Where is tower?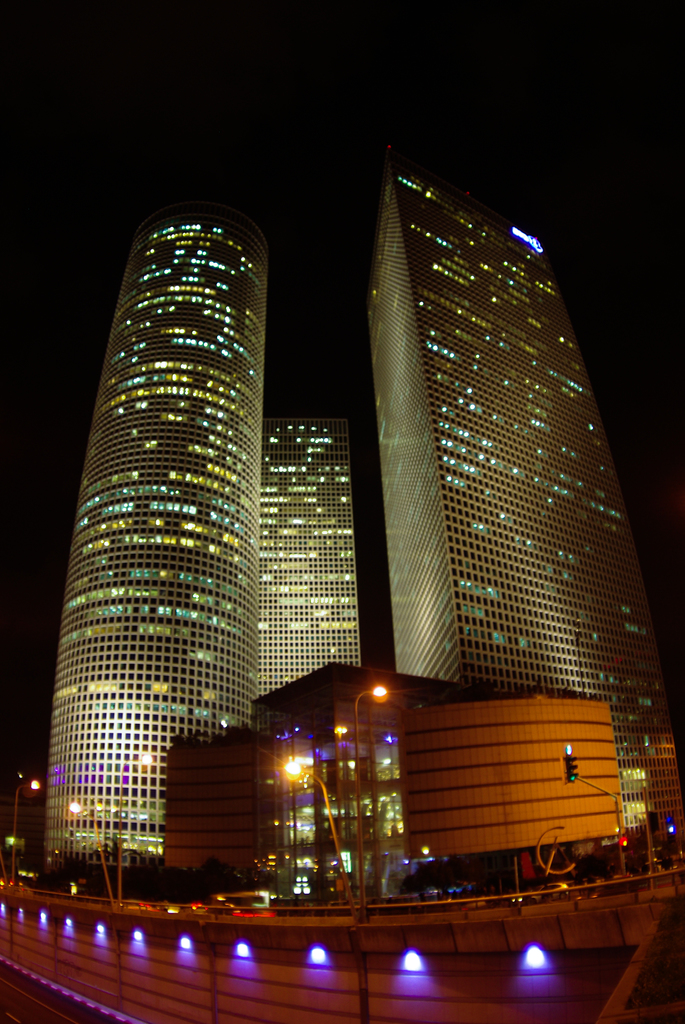
36 189 310 810.
